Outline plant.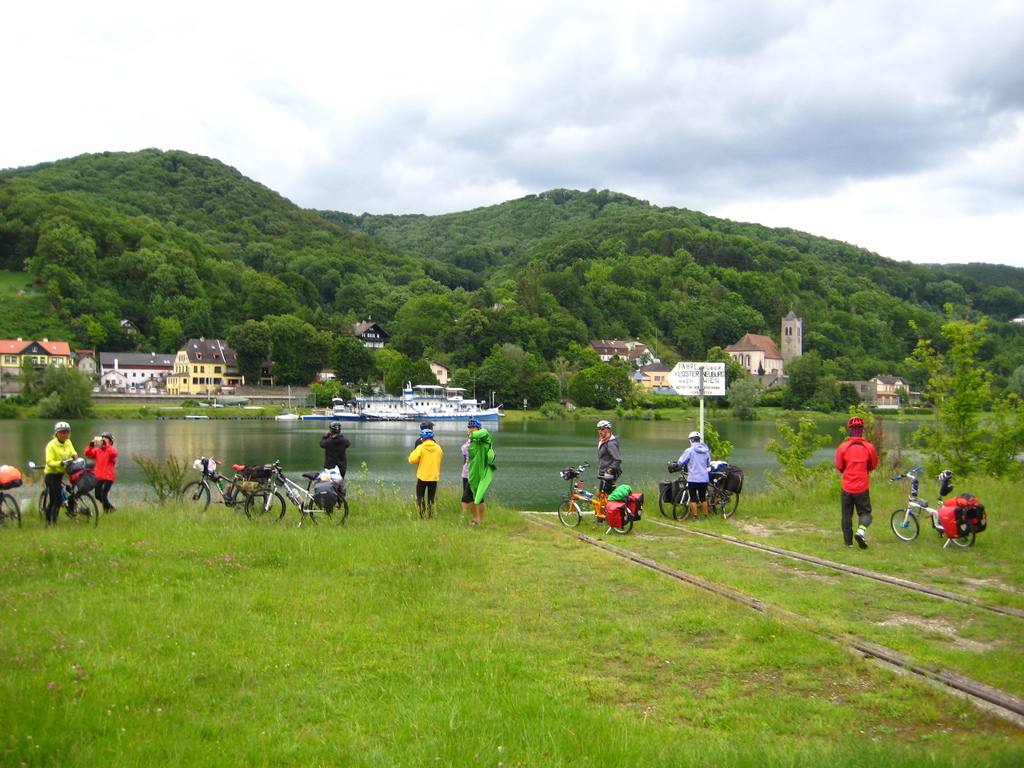
Outline: 624 404 640 420.
